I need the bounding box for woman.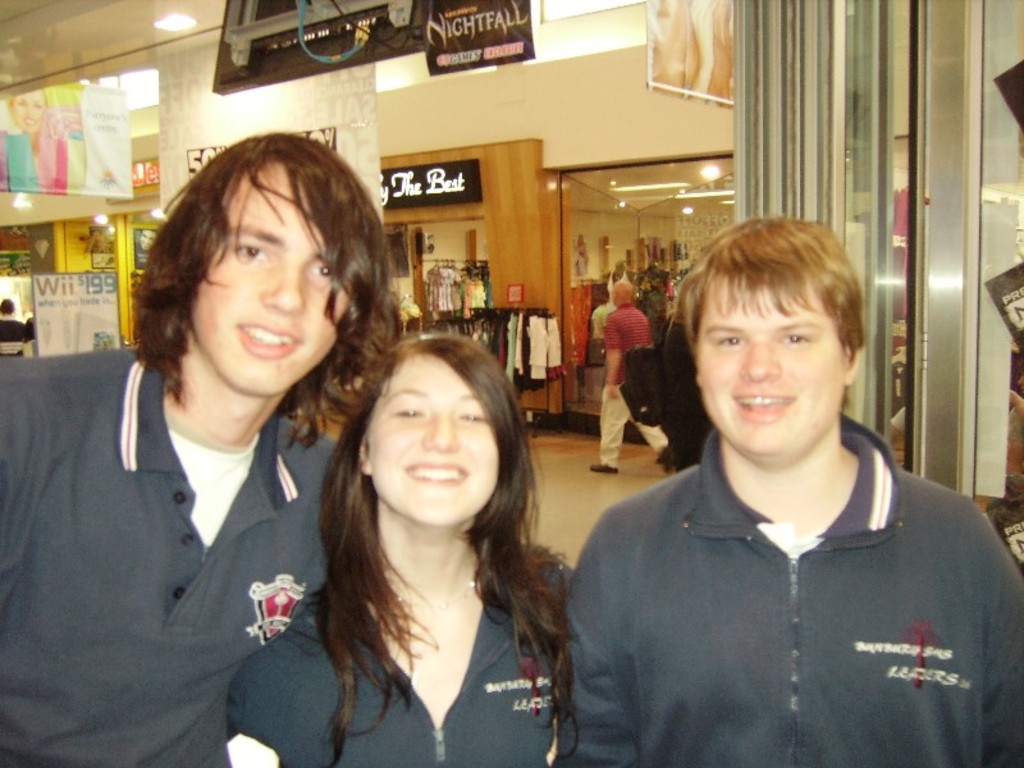
Here it is: [left=6, top=197, right=366, bottom=755].
